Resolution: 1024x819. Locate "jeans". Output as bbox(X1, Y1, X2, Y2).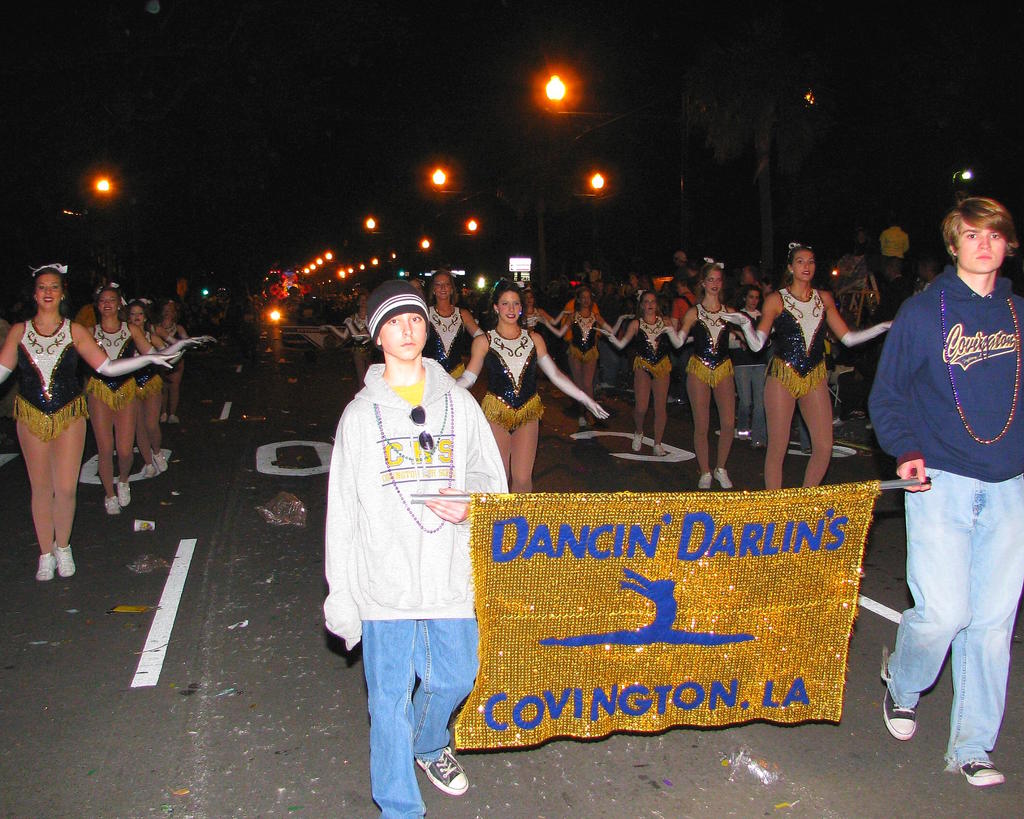
bbox(600, 345, 615, 381).
